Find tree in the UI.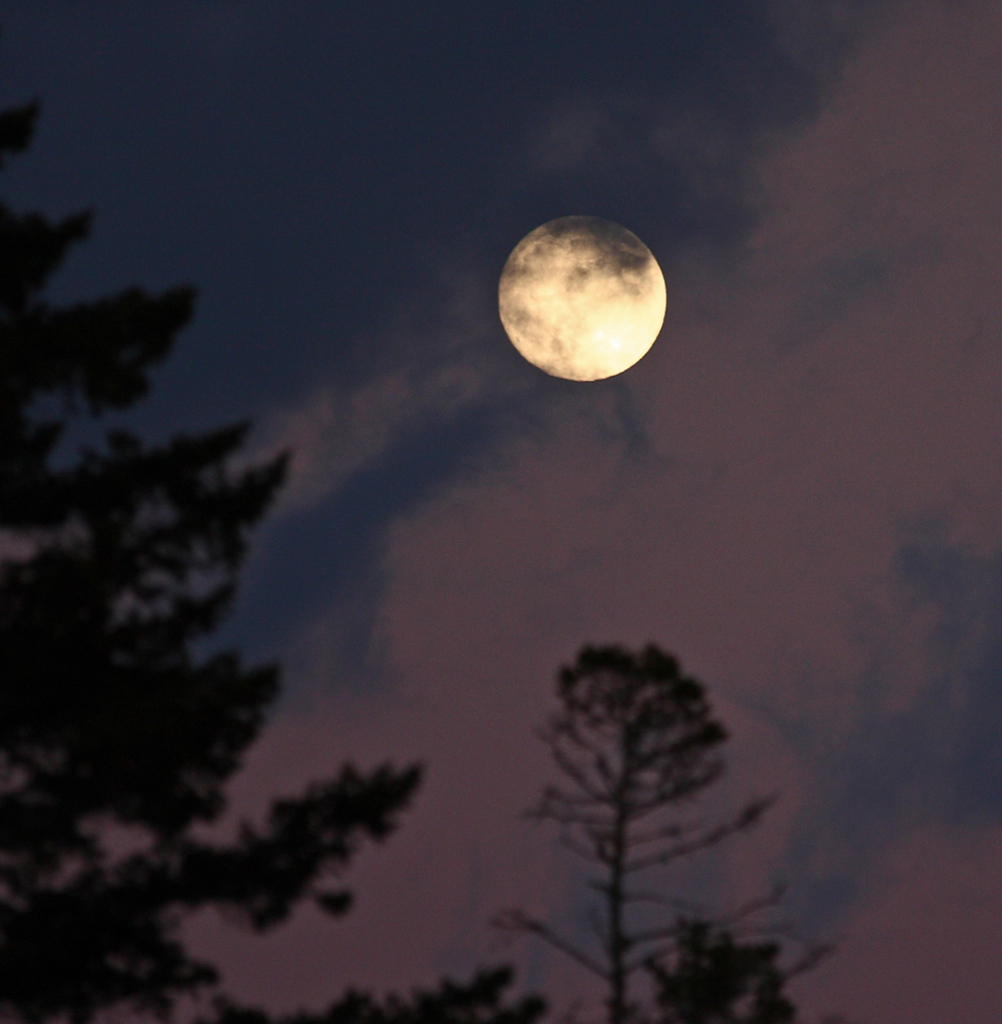
UI element at bbox(509, 589, 778, 983).
